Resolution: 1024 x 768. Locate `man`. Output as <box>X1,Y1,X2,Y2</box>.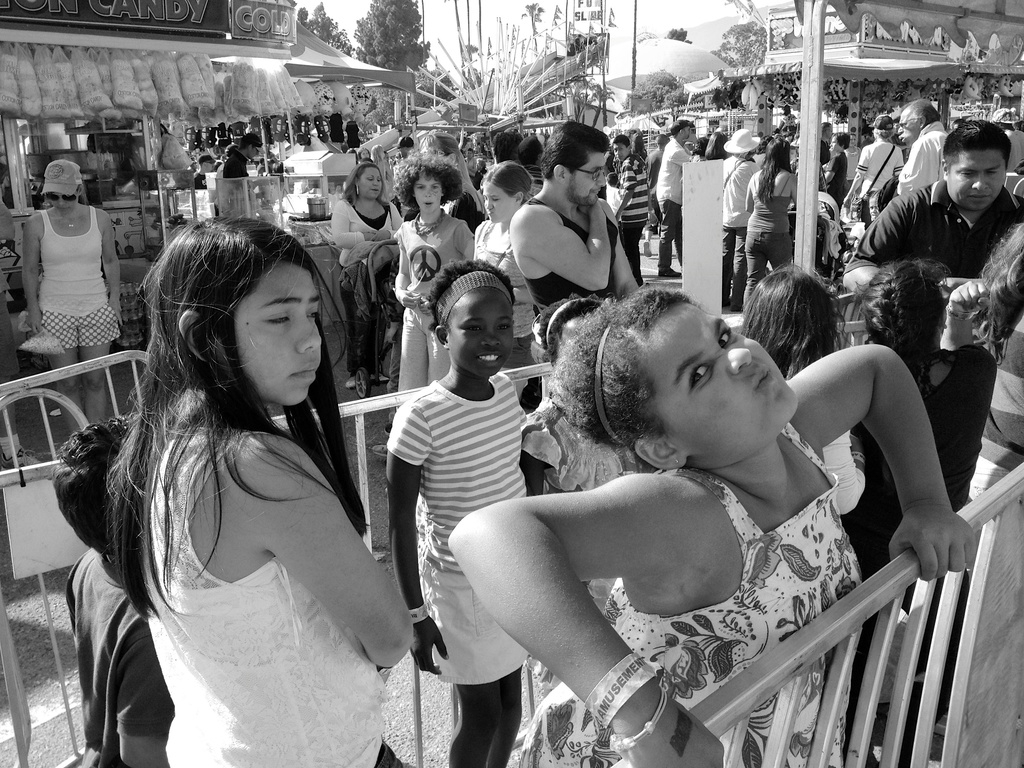
<box>897,94,952,194</box>.
